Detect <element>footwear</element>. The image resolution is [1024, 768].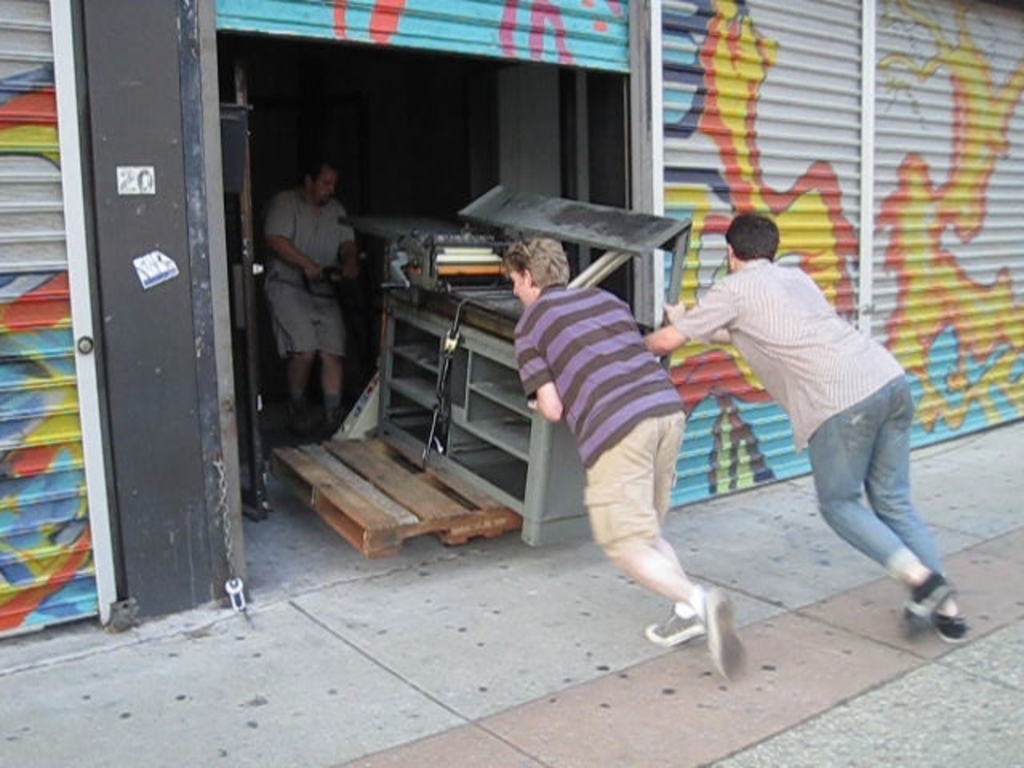
<box>645,600,702,651</box>.
